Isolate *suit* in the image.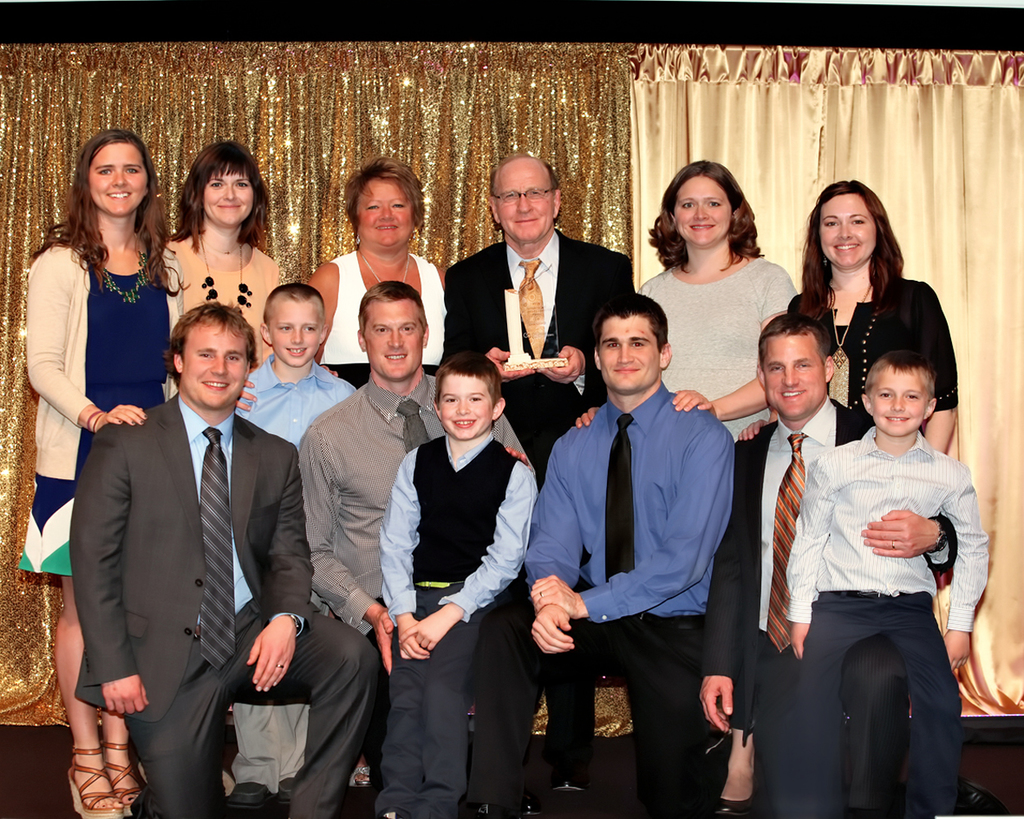
Isolated region: {"left": 436, "top": 226, "right": 637, "bottom": 485}.
